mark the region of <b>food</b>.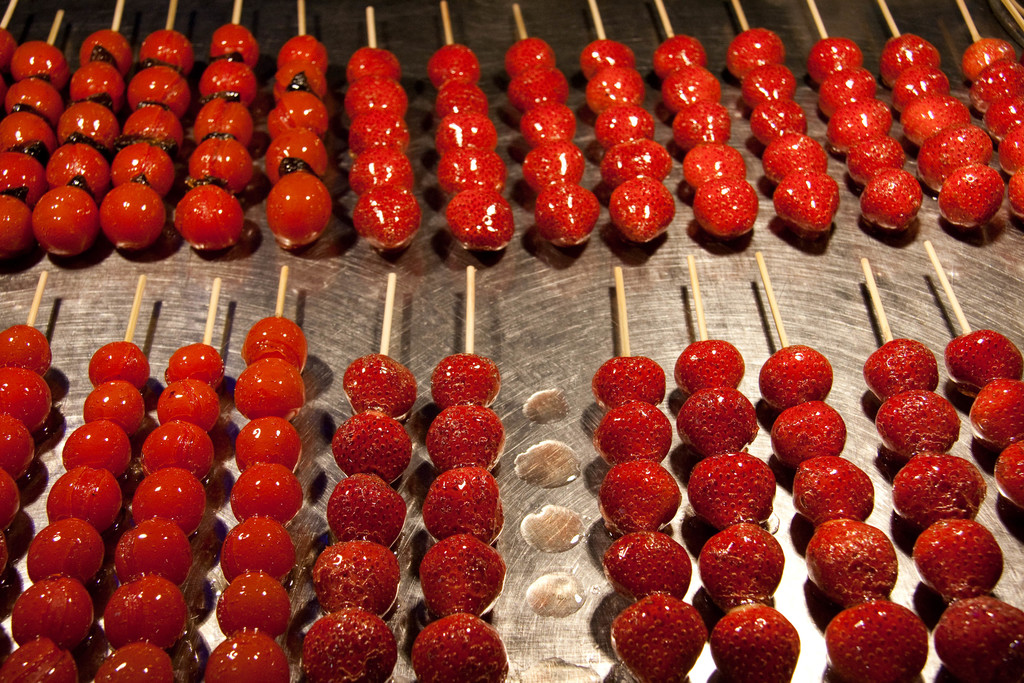
Region: BBox(13, 577, 94, 647).
